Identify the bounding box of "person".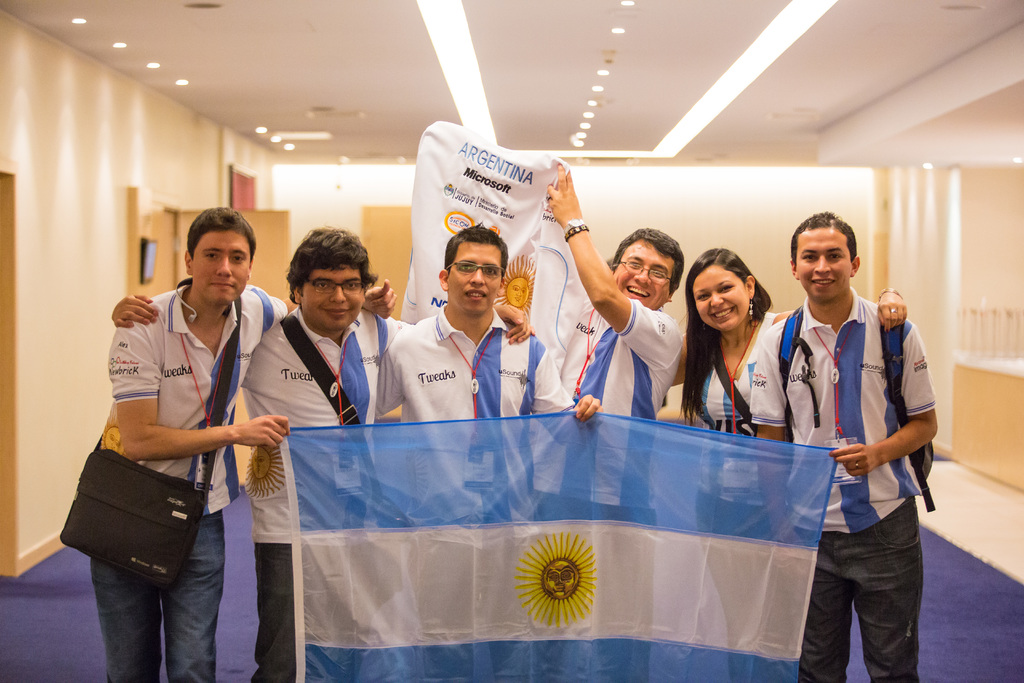
(left=83, top=204, right=402, bottom=678).
